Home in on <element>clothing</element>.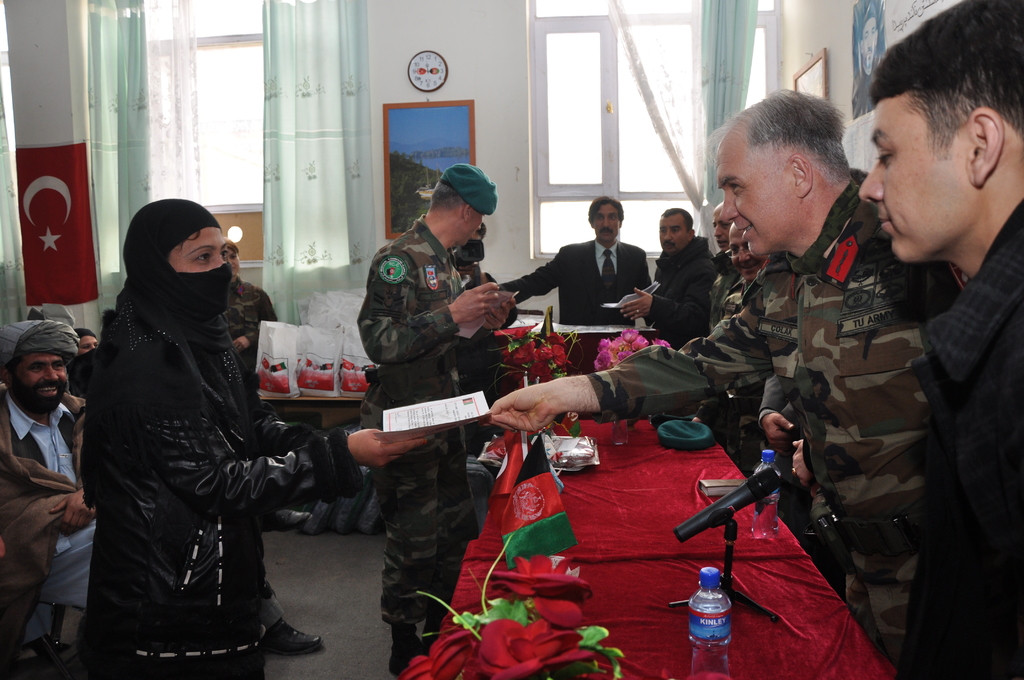
Homed in at [65,201,338,670].
